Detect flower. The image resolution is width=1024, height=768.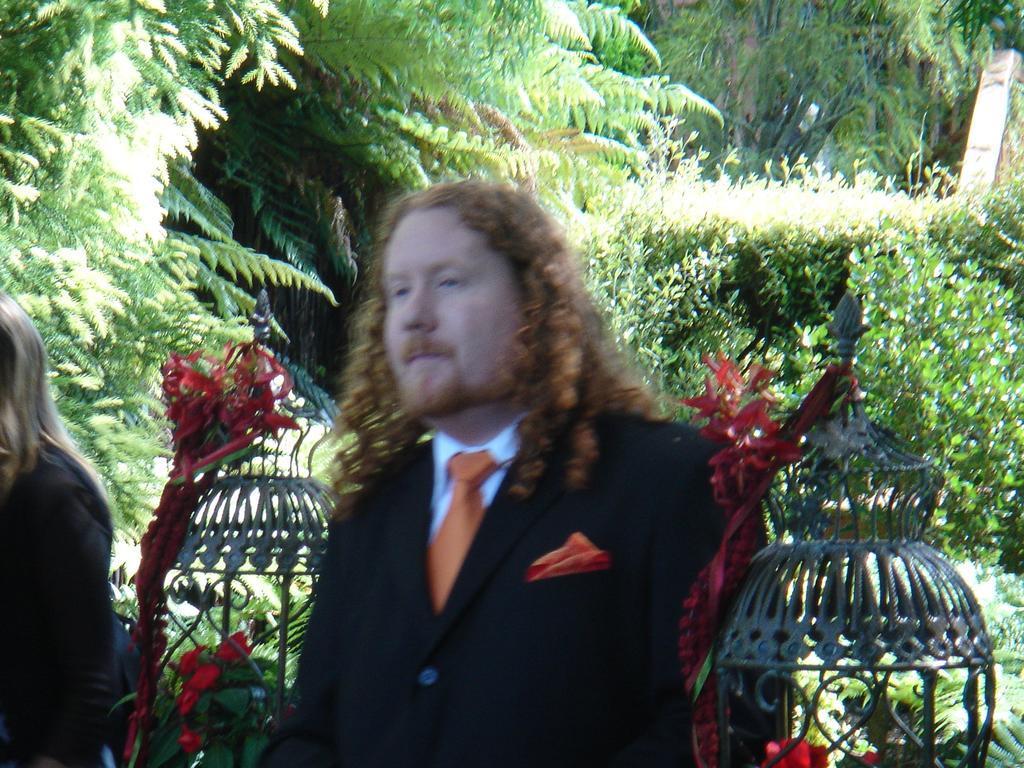
bbox=(176, 641, 204, 679).
